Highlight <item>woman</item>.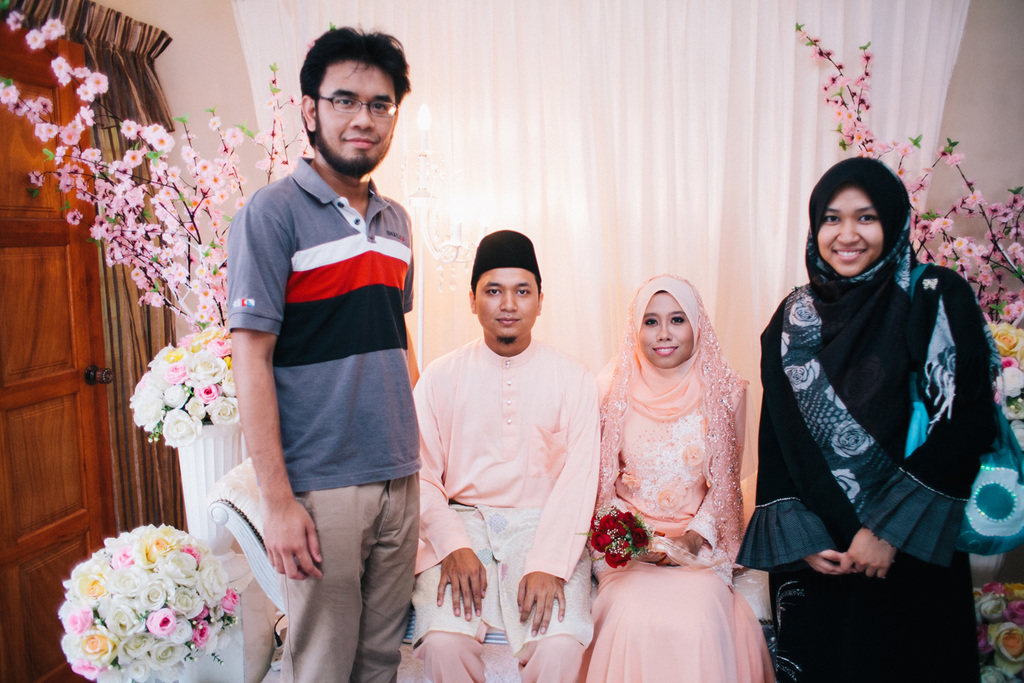
Highlighted region: x1=592, y1=272, x2=778, y2=682.
